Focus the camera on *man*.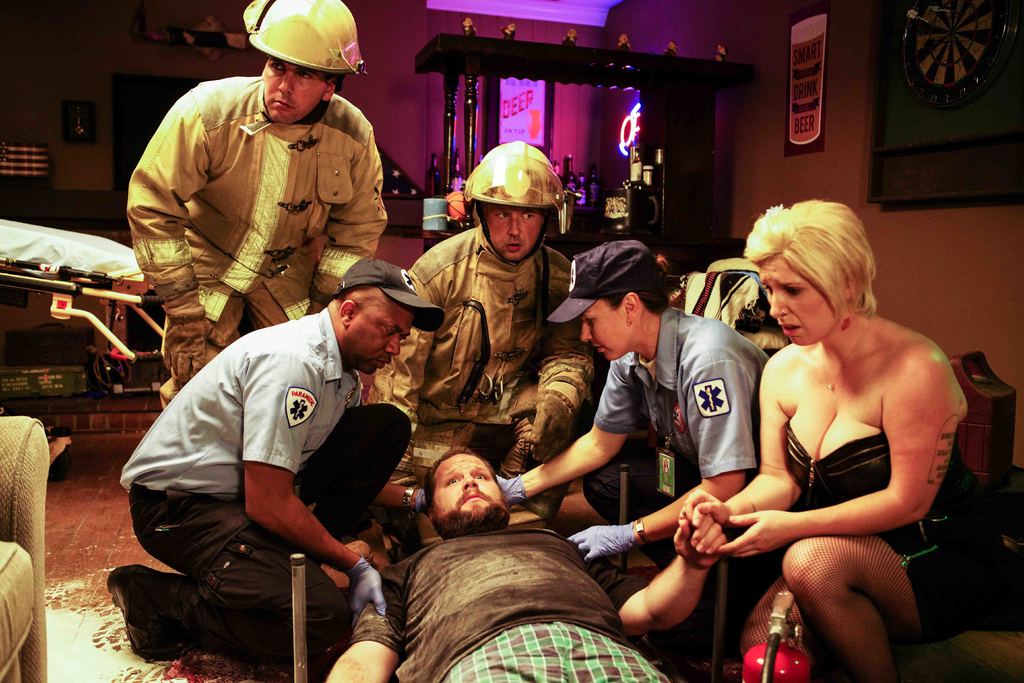
Focus region: left=323, top=446, right=726, bottom=682.
